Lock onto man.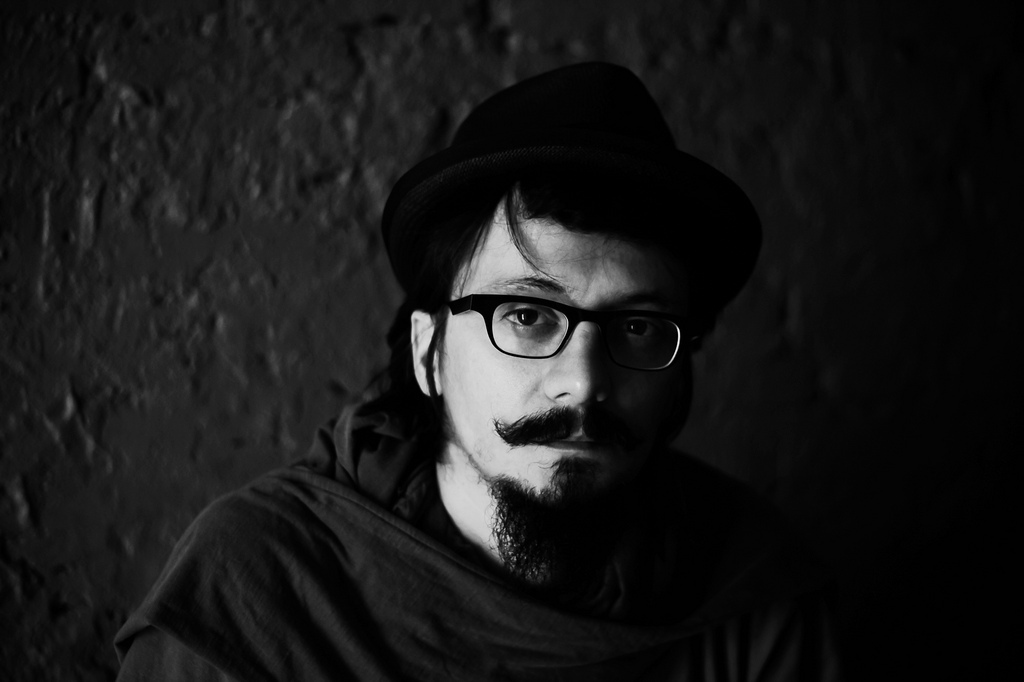
Locked: Rect(110, 58, 852, 681).
